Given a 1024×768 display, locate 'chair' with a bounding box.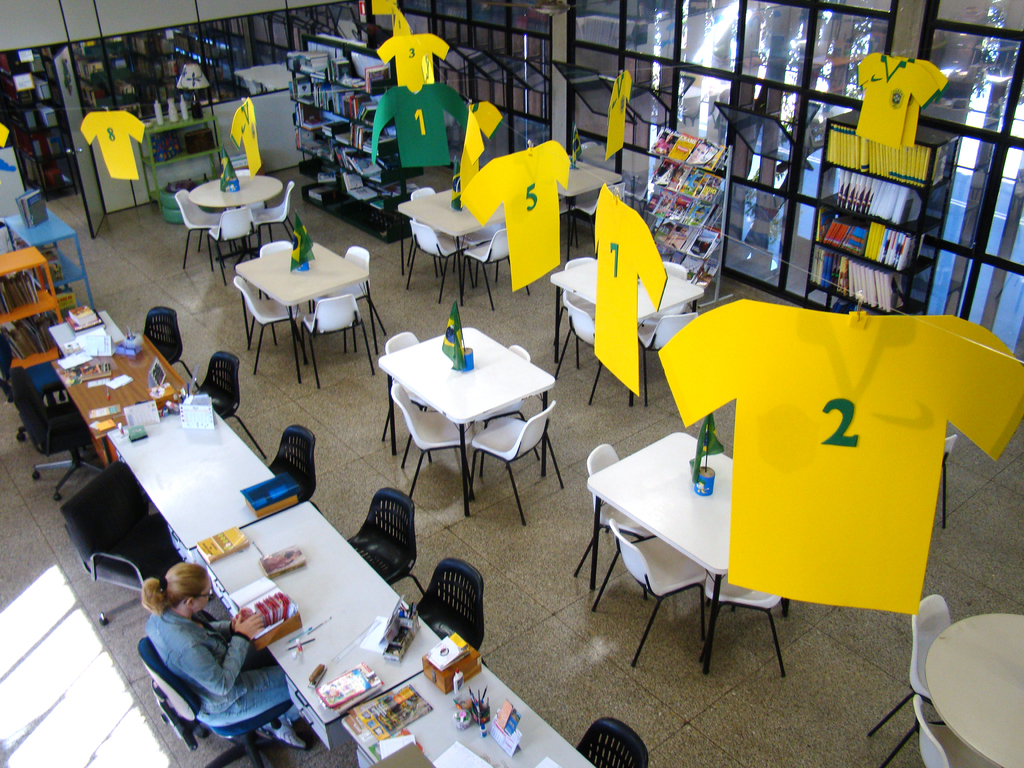
Located: 264,422,319,509.
